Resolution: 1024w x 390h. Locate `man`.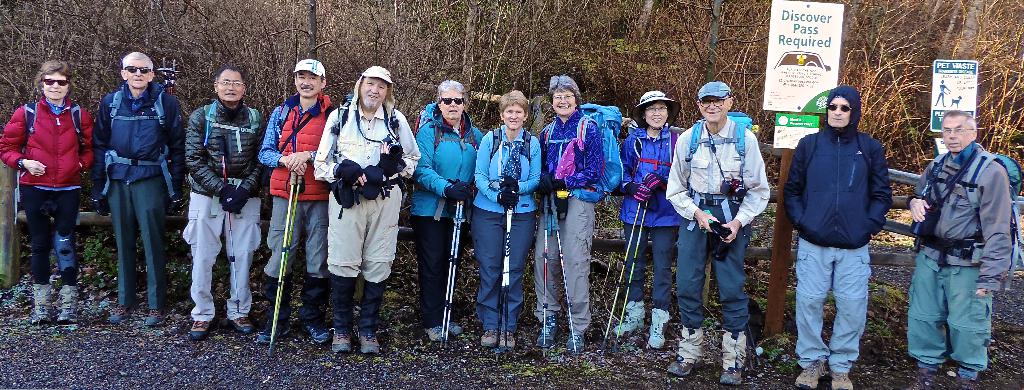
locate(316, 69, 421, 361).
